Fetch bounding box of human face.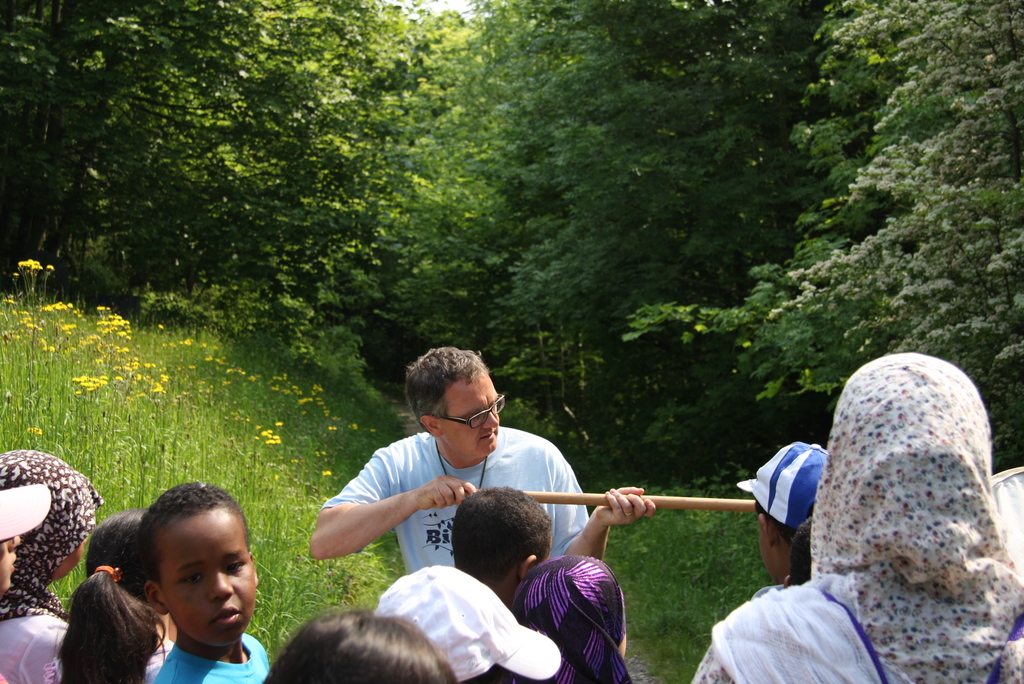
Bbox: region(438, 366, 504, 457).
